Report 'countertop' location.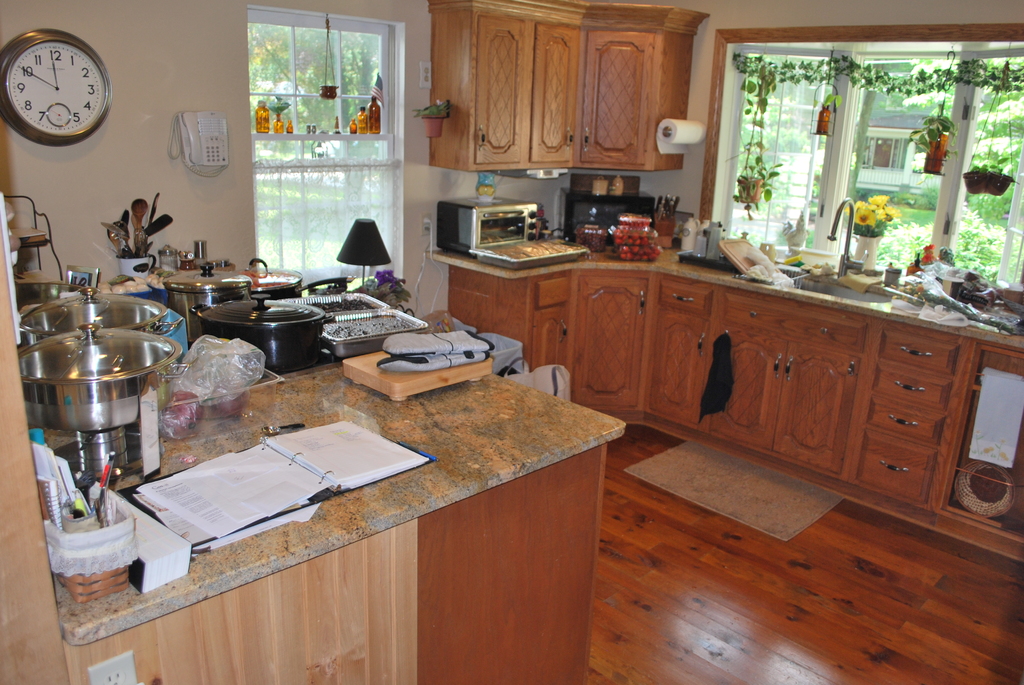
Report: [left=422, top=234, right=1023, bottom=567].
